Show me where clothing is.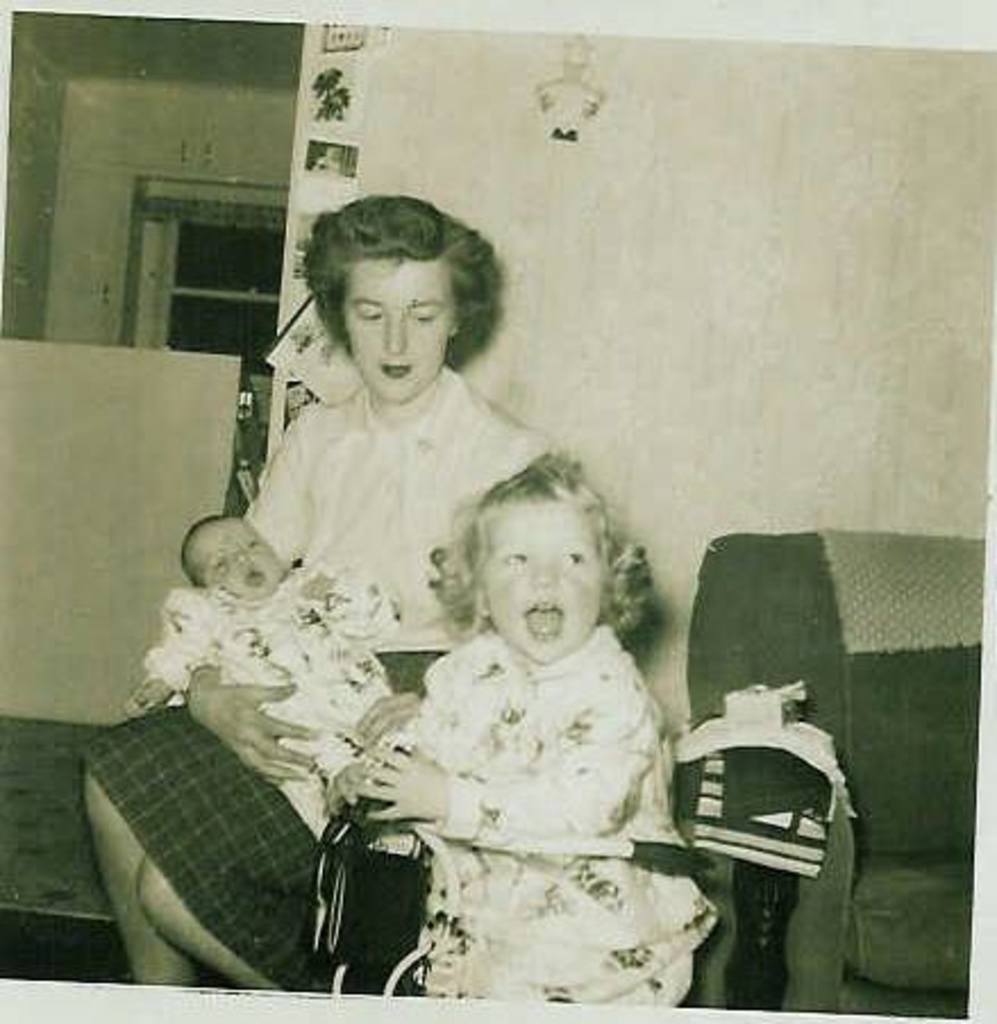
clothing is at detection(372, 620, 709, 1006).
